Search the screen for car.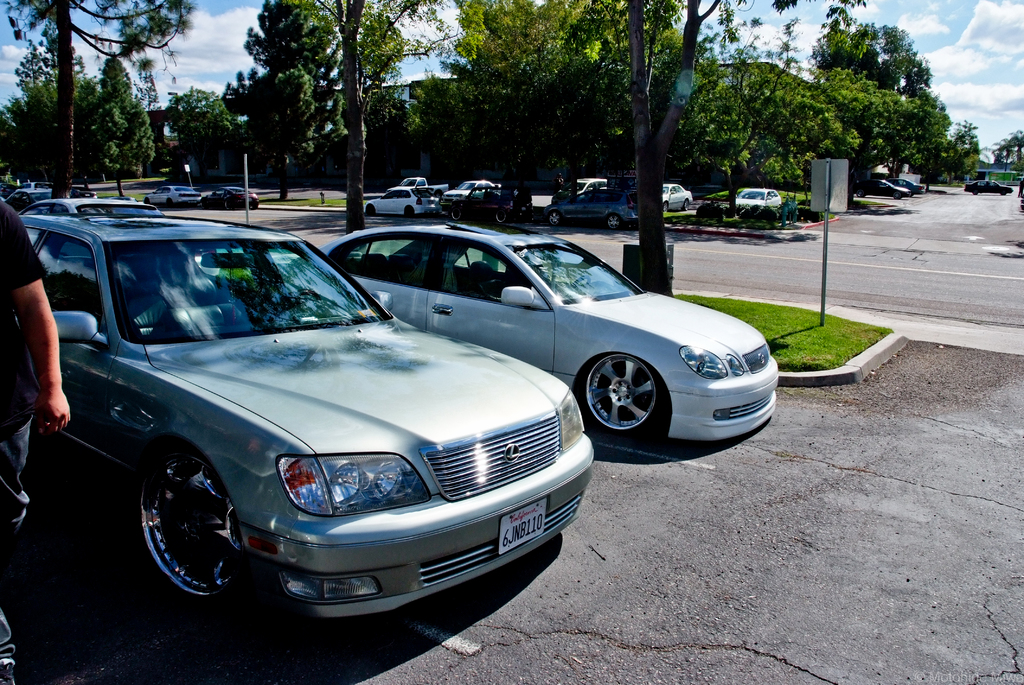
Found at (0,181,21,202).
